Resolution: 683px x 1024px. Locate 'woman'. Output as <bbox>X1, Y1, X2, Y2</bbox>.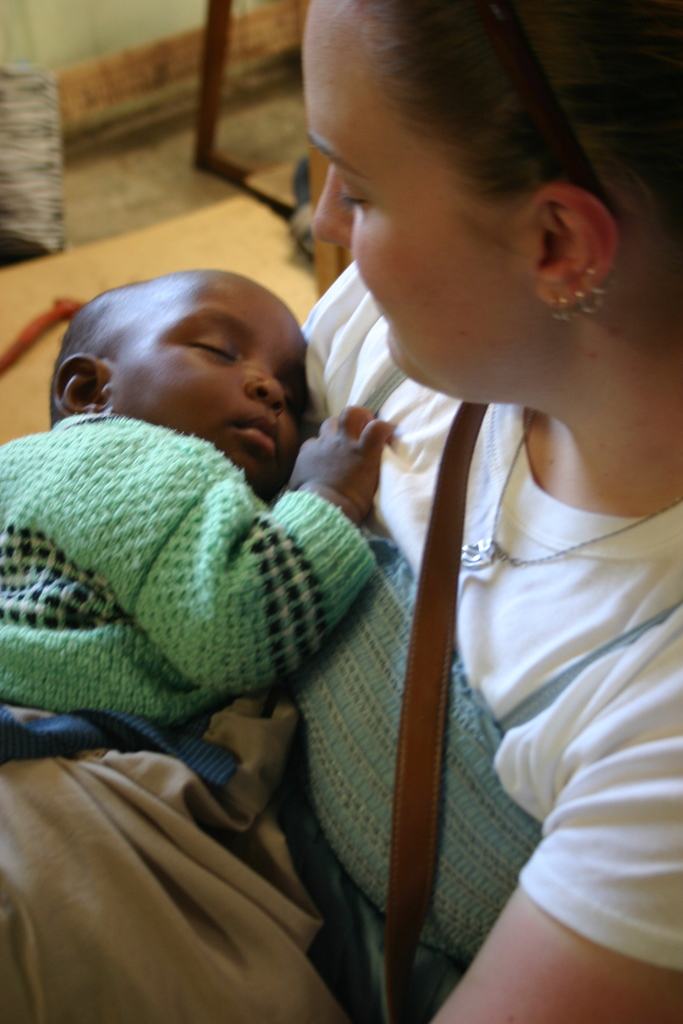
<bbox>229, 10, 646, 1014</bbox>.
